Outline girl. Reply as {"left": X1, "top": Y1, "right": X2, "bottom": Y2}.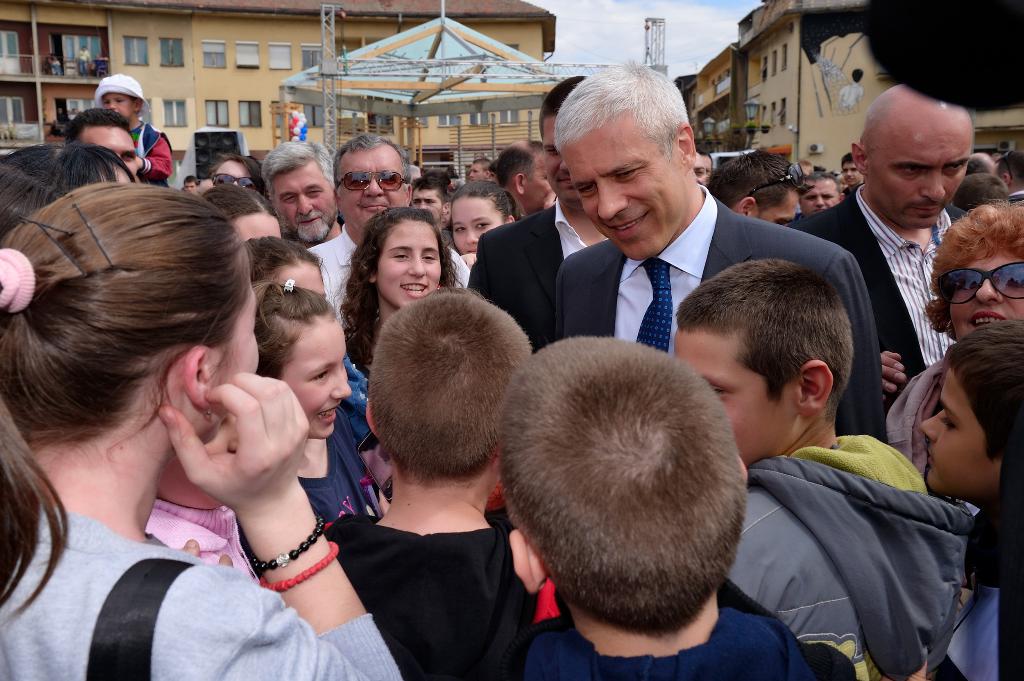
{"left": 0, "top": 144, "right": 137, "bottom": 238}.
